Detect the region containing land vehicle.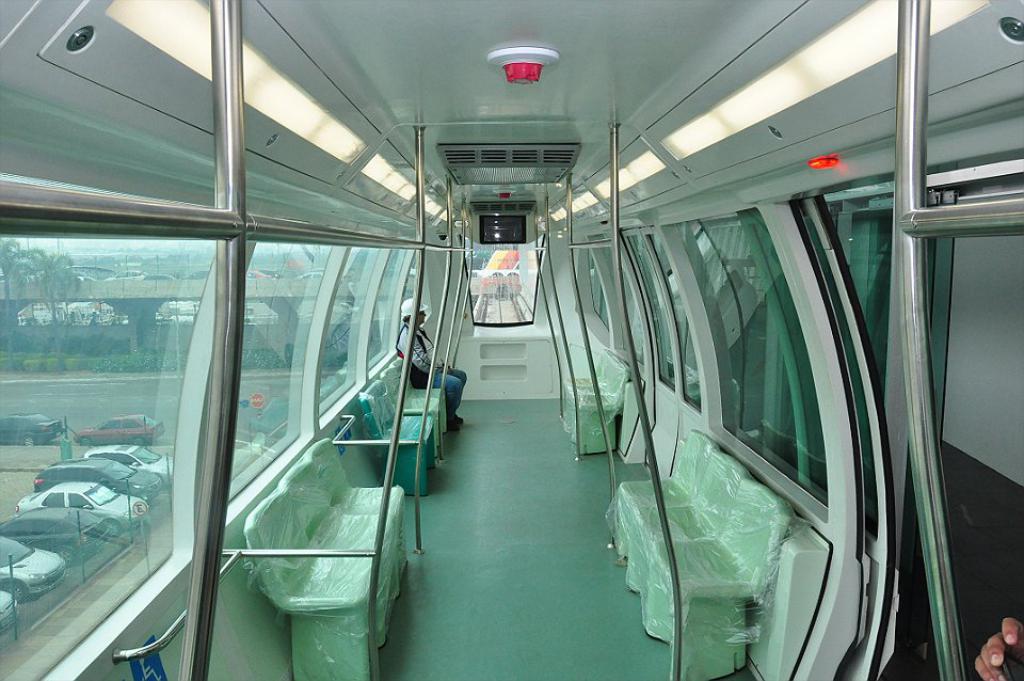
[x1=0, y1=39, x2=940, y2=678].
